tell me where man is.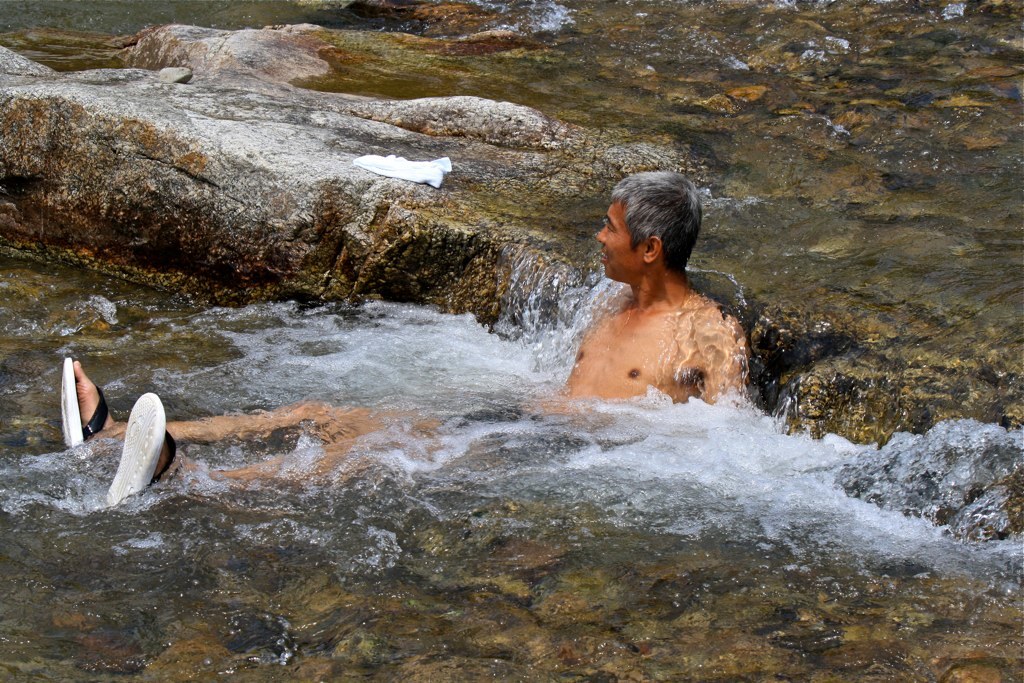
man is at 62/172/747/507.
